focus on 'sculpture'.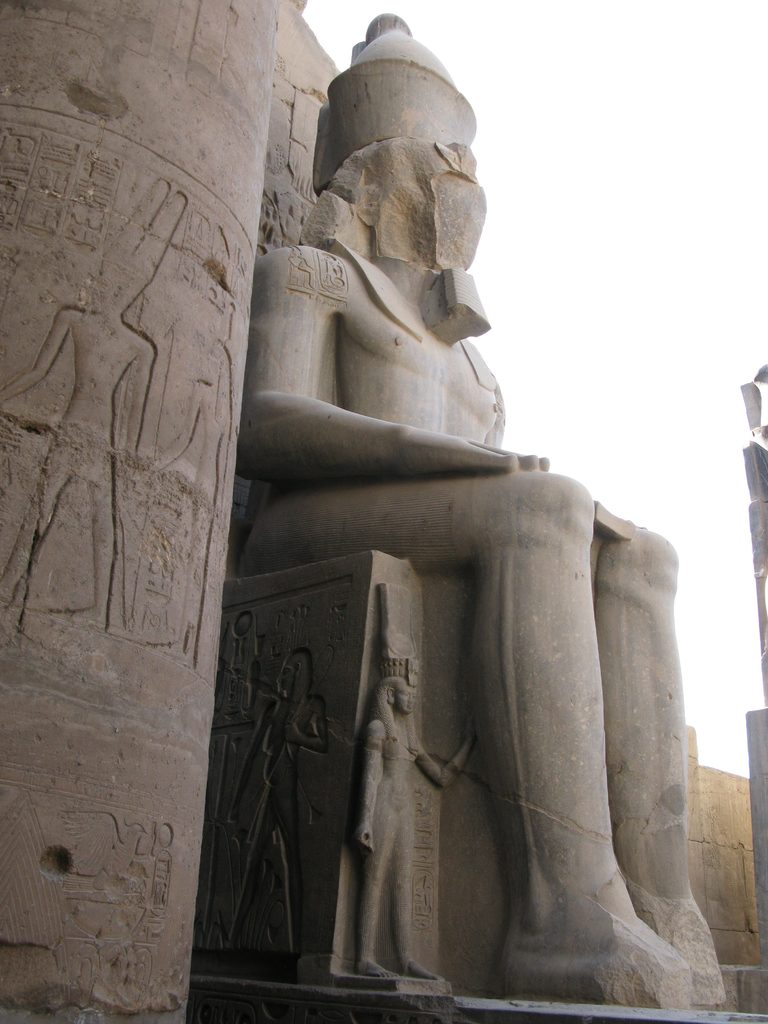
Focused at bbox=[190, 30, 717, 1000].
